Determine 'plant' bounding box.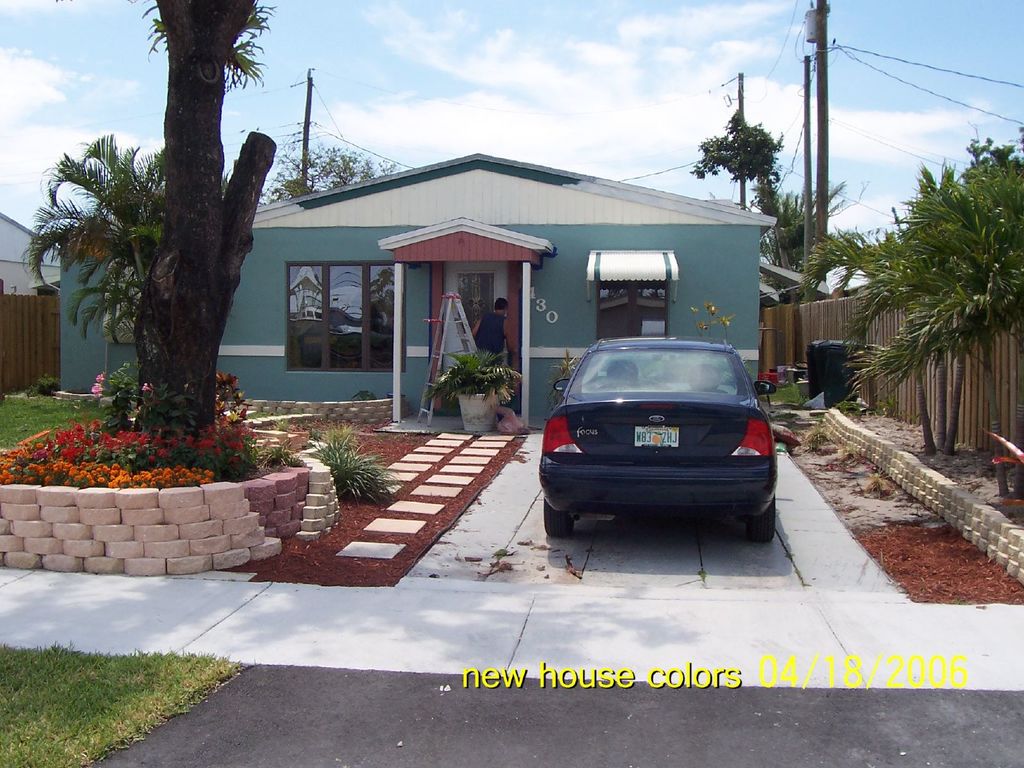
Determined: BBox(102, 369, 134, 424).
